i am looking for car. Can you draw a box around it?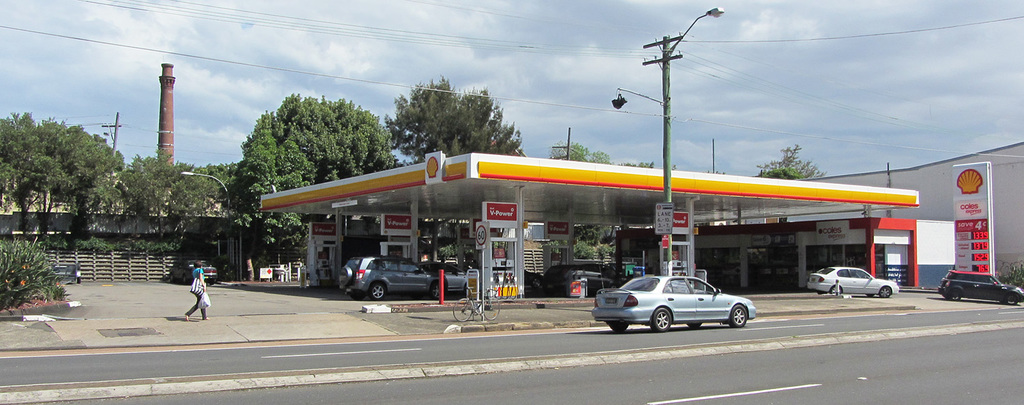
Sure, the bounding box is {"left": 338, "top": 259, "right": 447, "bottom": 296}.
